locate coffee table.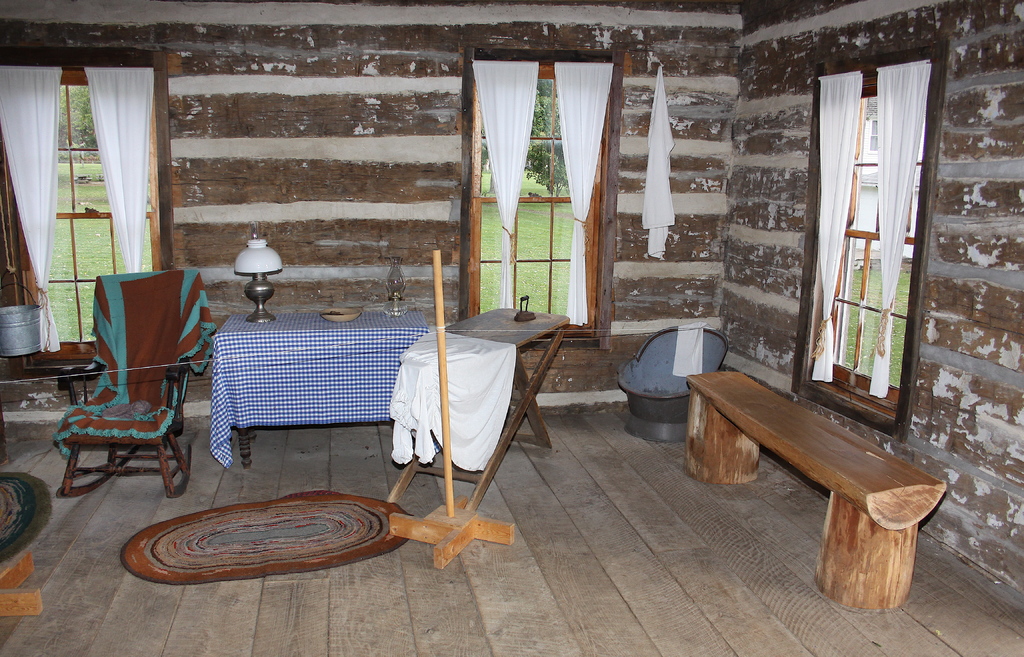
Bounding box: x1=209, y1=307, x2=425, y2=469.
